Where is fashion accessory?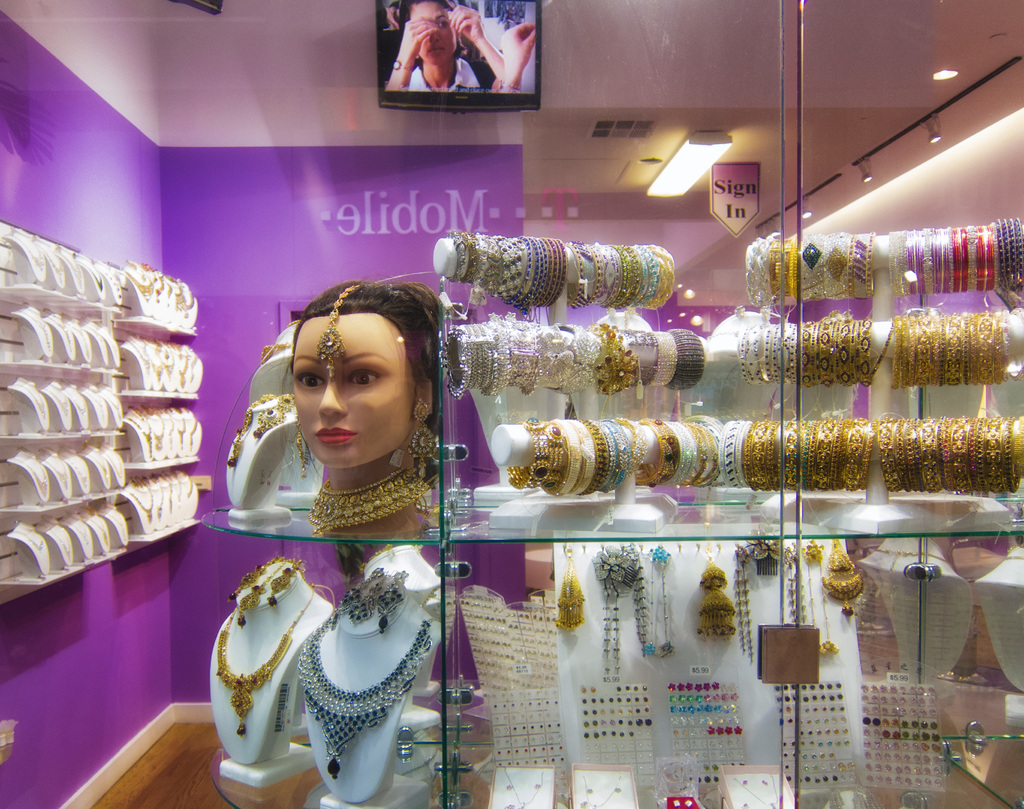
box=[650, 548, 672, 664].
